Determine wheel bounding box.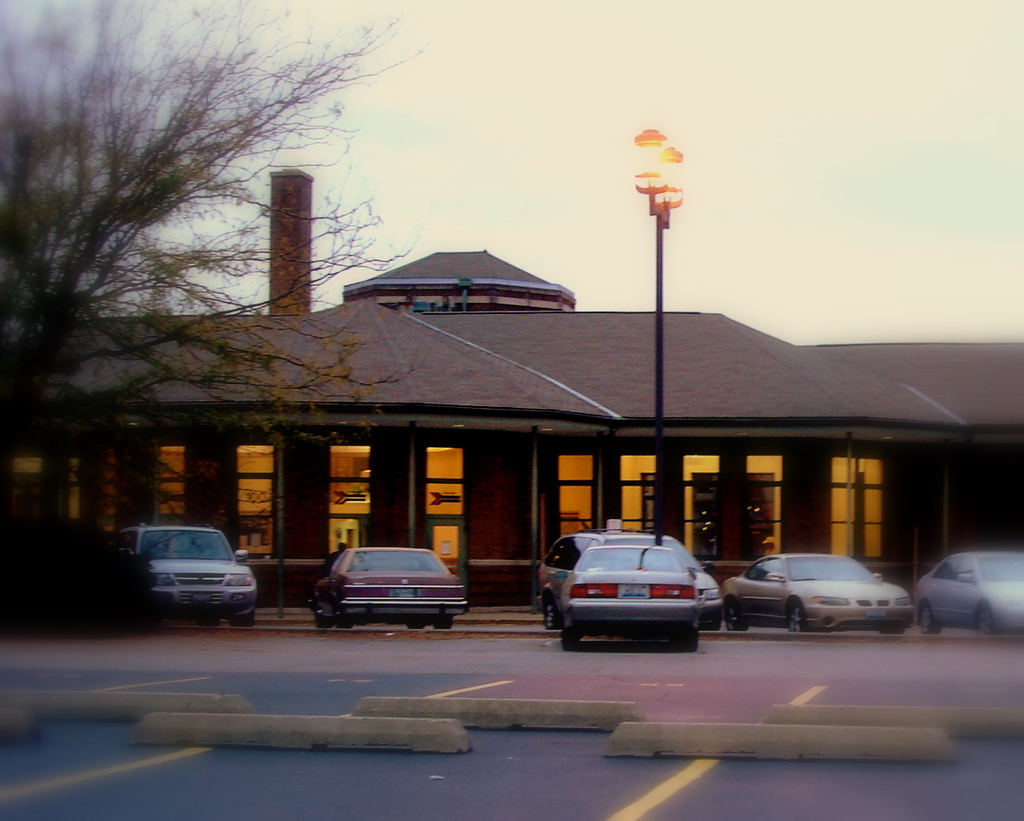
Determined: 557, 621, 589, 643.
